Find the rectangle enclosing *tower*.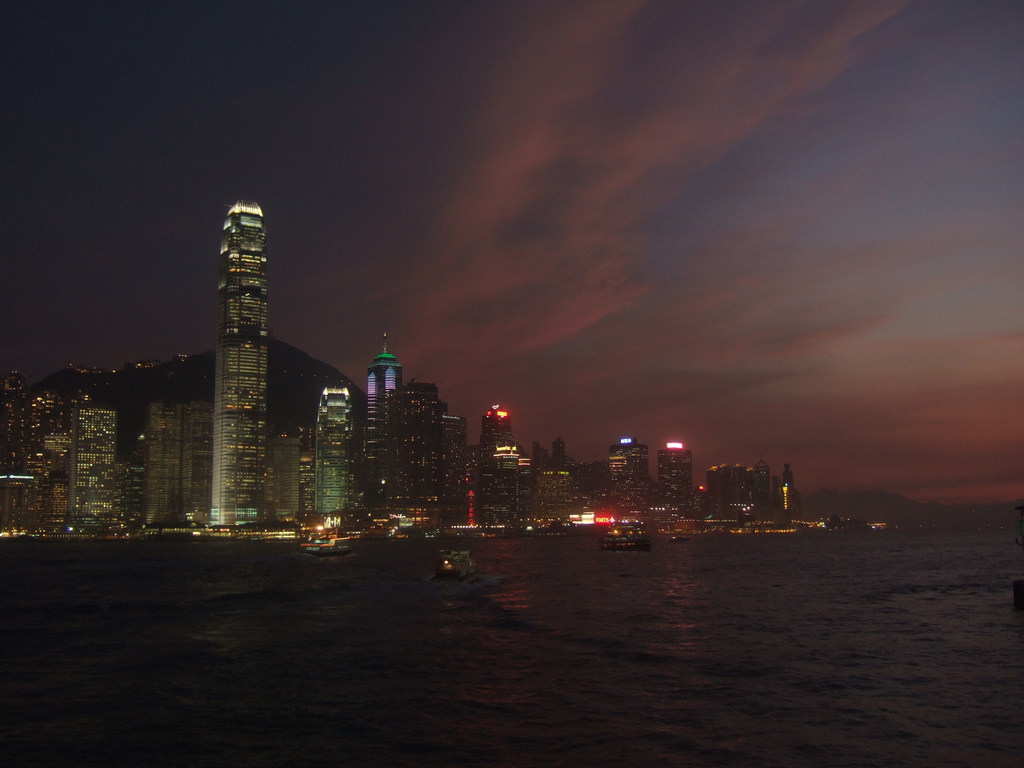
box=[213, 194, 269, 533].
